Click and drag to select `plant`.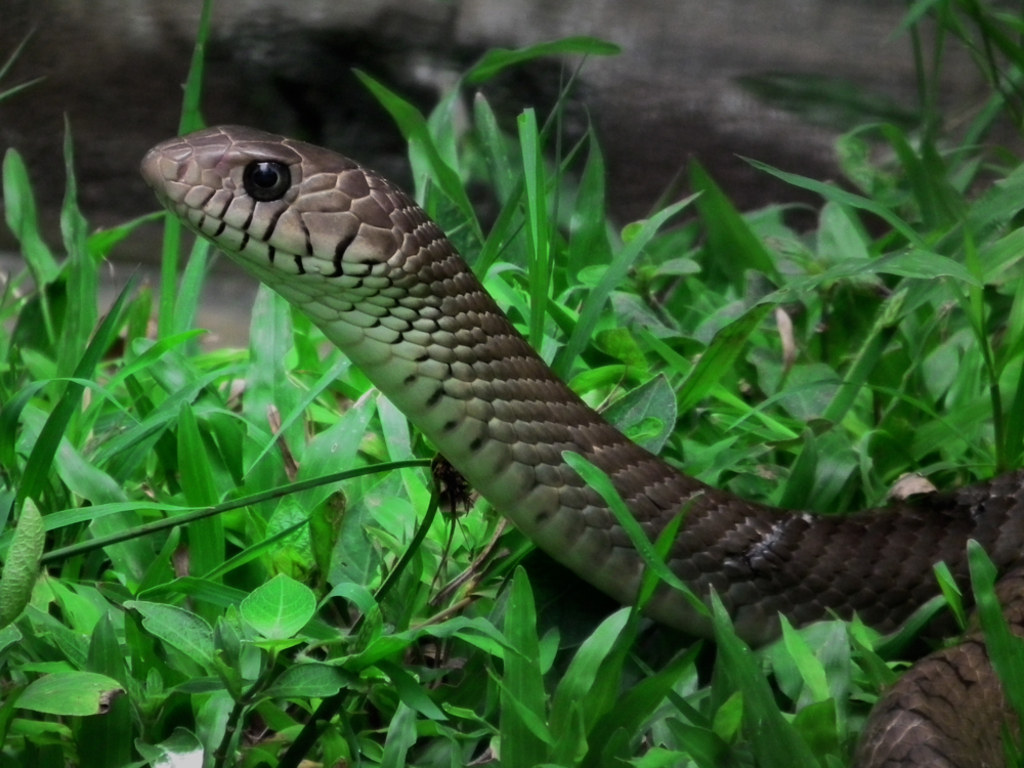
Selection: crop(341, 34, 622, 266).
